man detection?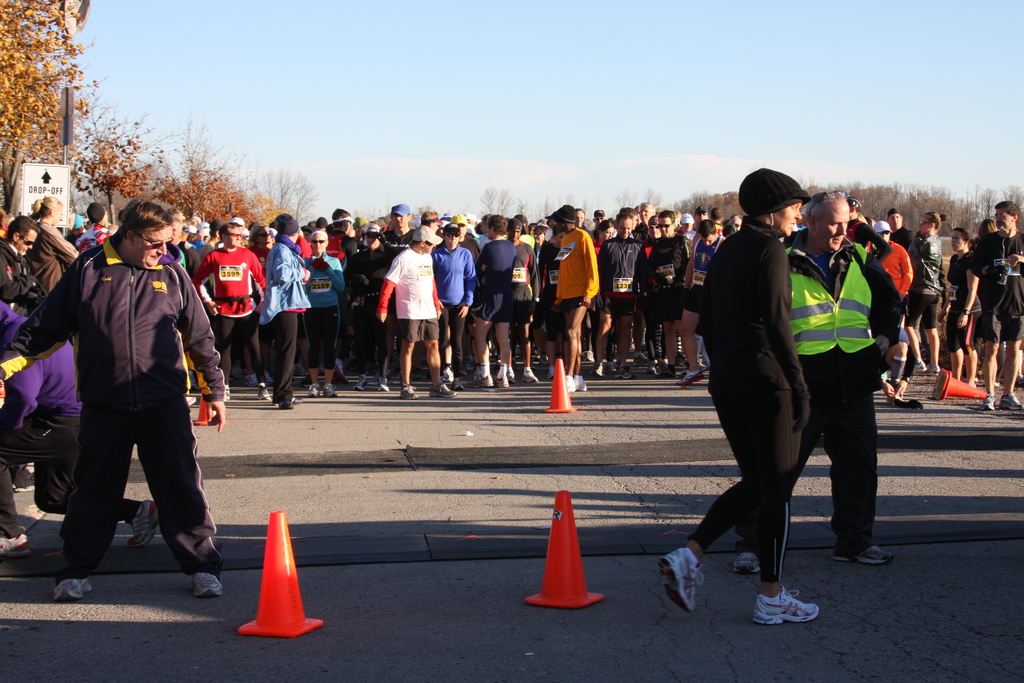
x1=950, y1=201, x2=1023, y2=413
